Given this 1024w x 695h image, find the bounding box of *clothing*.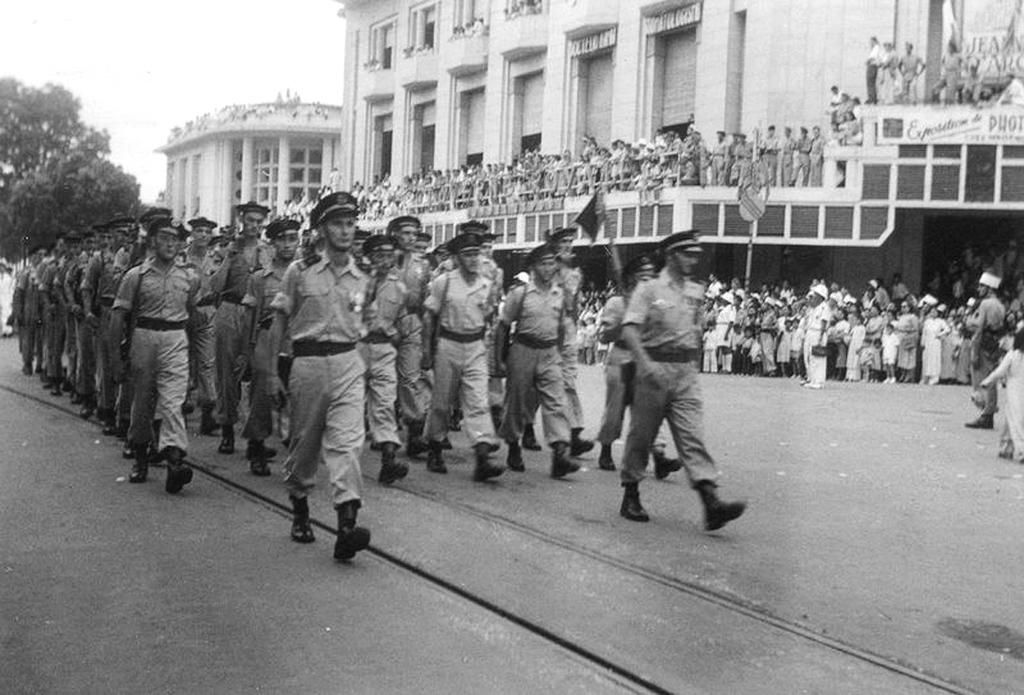
left=50, top=267, right=66, bottom=381.
